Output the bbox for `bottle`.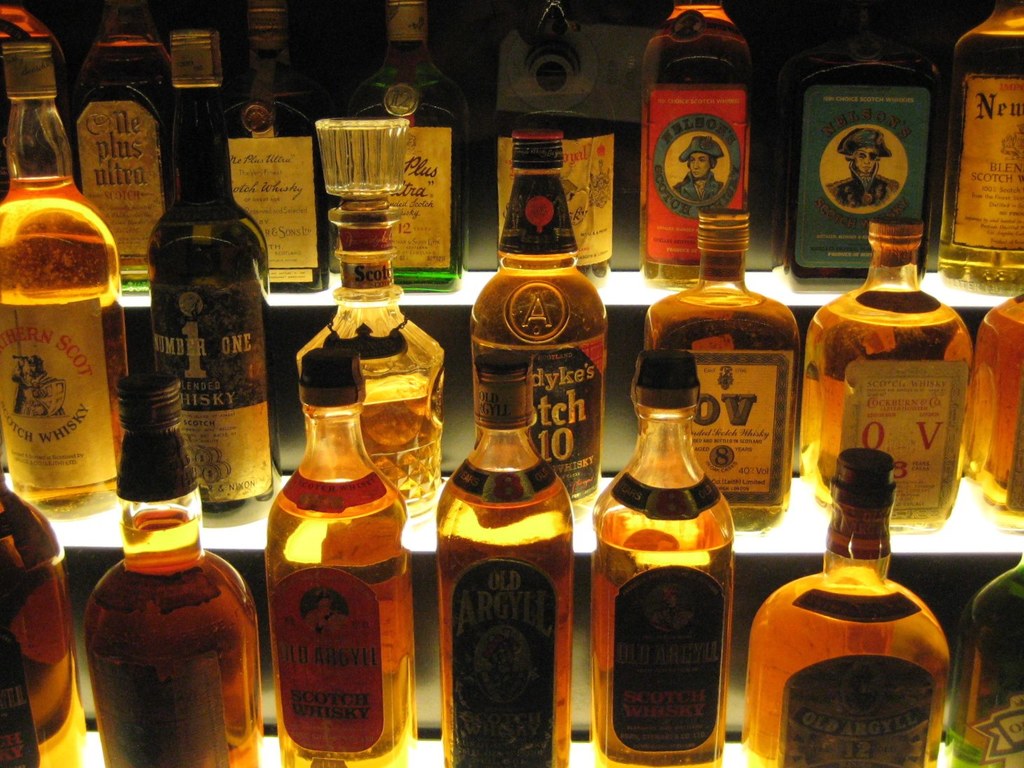
0, 450, 94, 760.
